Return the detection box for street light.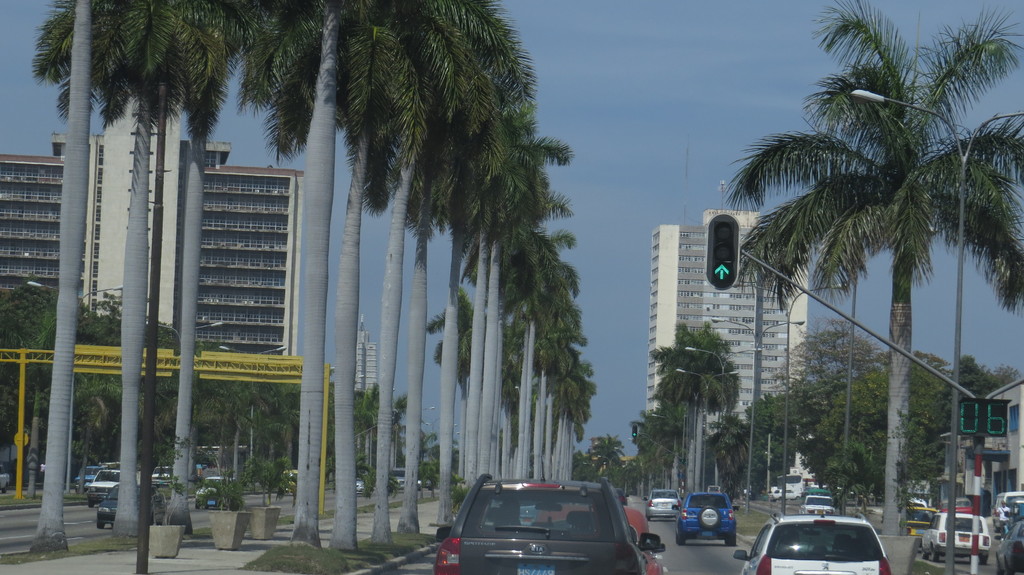
left=421, top=404, right=435, bottom=409.
